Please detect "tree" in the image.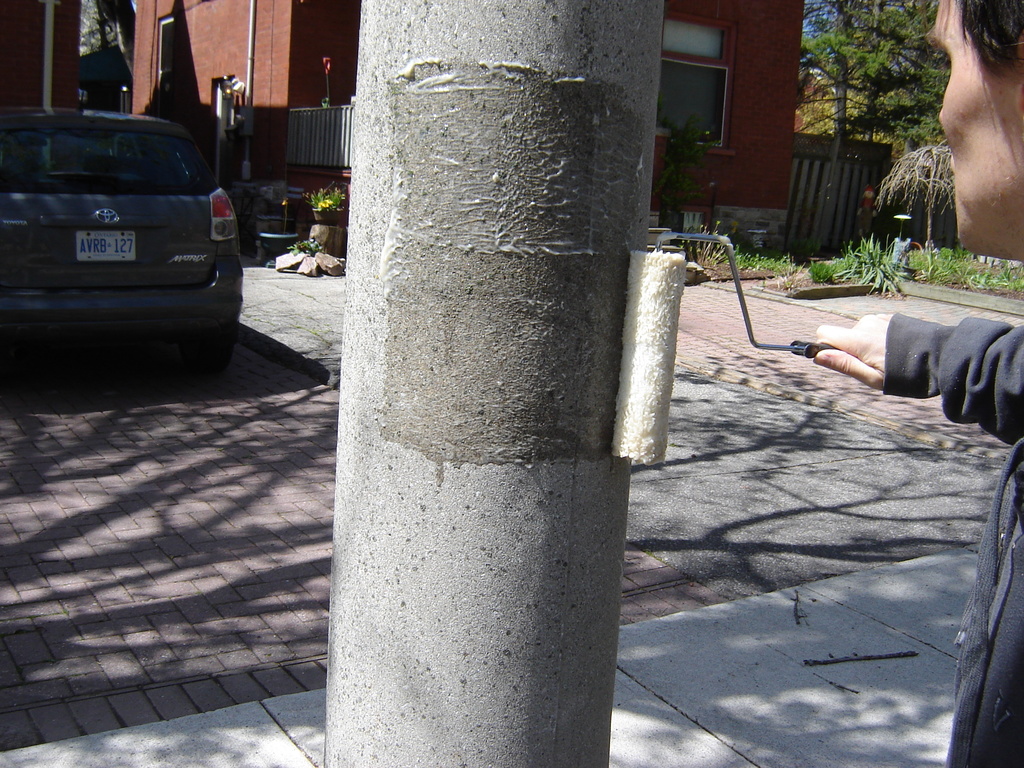
bbox=(293, 181, 408, 291).
